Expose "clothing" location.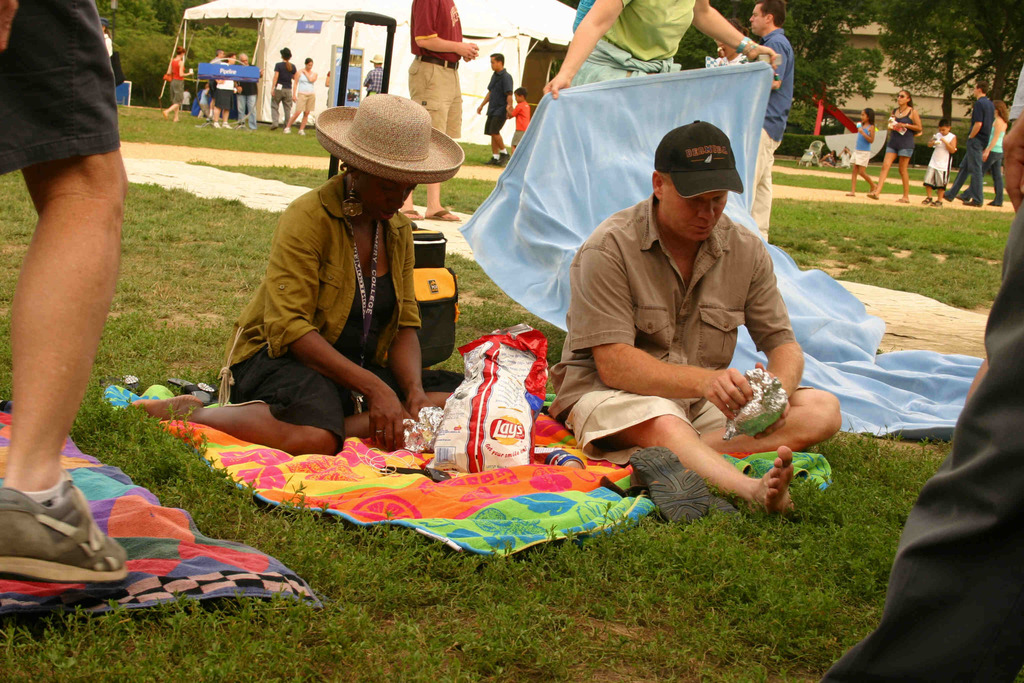
Exposed at bbox=[848, 126, 873, 166].
